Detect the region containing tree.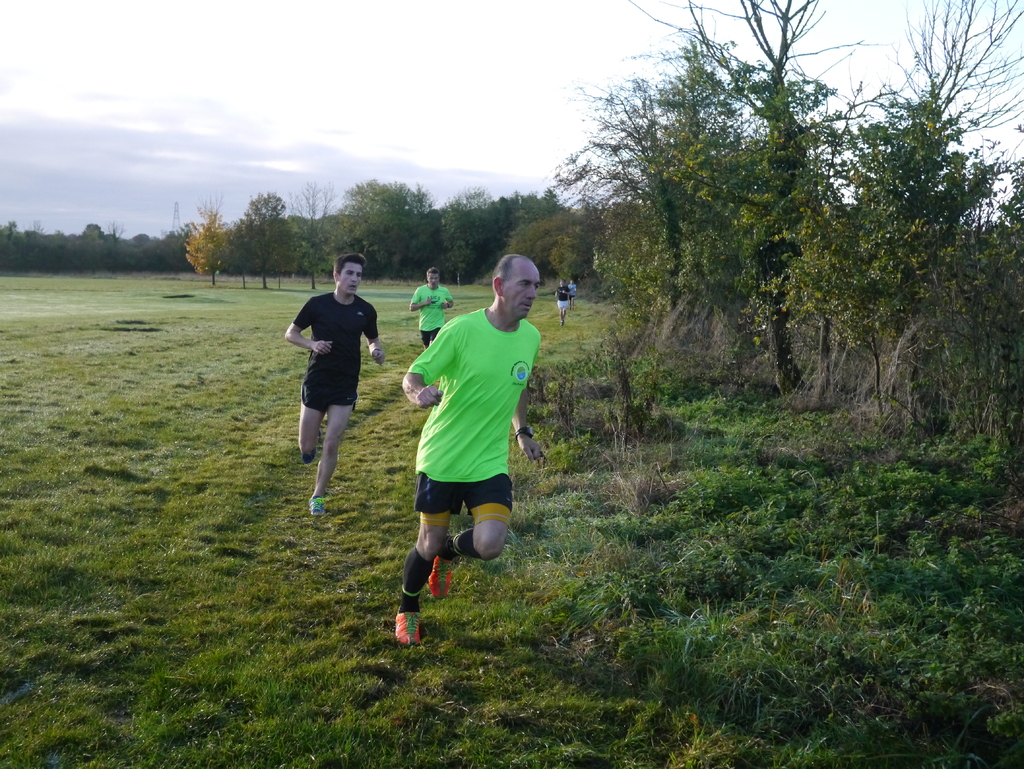
pyautogui.locateOnScreen(334, 175, 438, 283).
